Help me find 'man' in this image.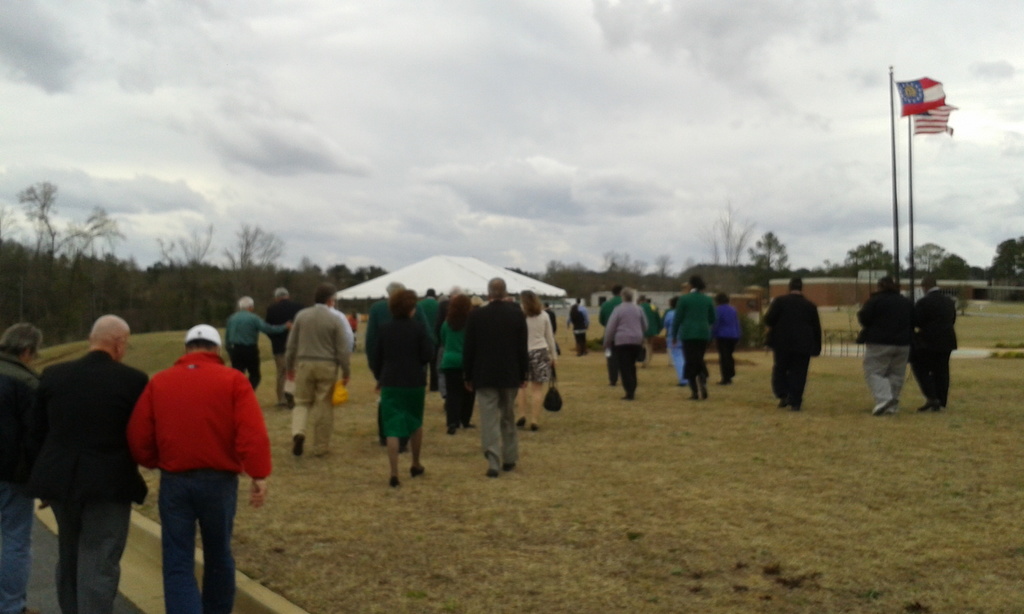
Found it: <region>286, 288, 351, 460</region>.
